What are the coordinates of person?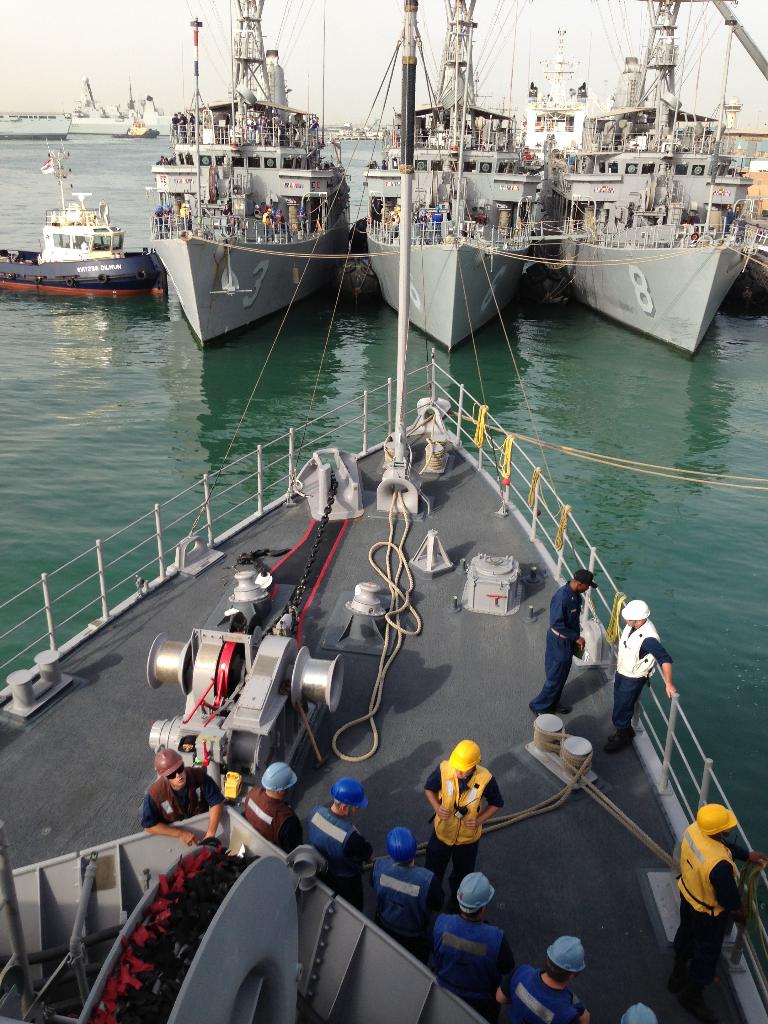
{"x1": 8, "y1": 253, "x2": 24, "y2": 266}.
